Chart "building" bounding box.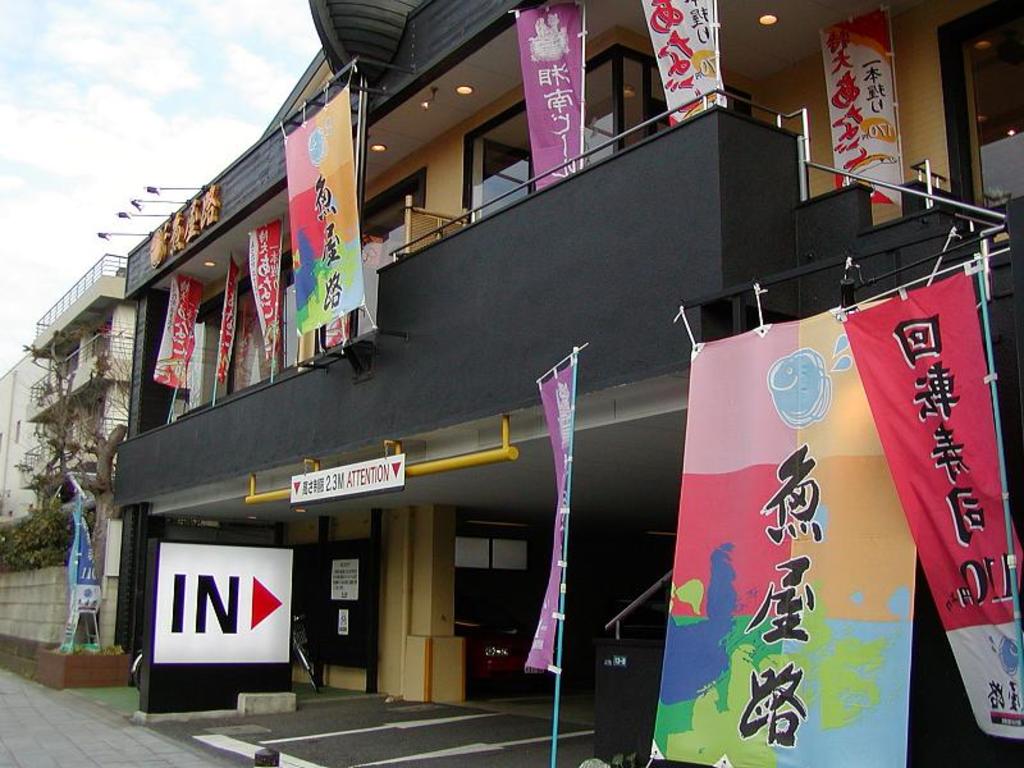
Charted: (left=0, top=246, right=137, bottom=695).
